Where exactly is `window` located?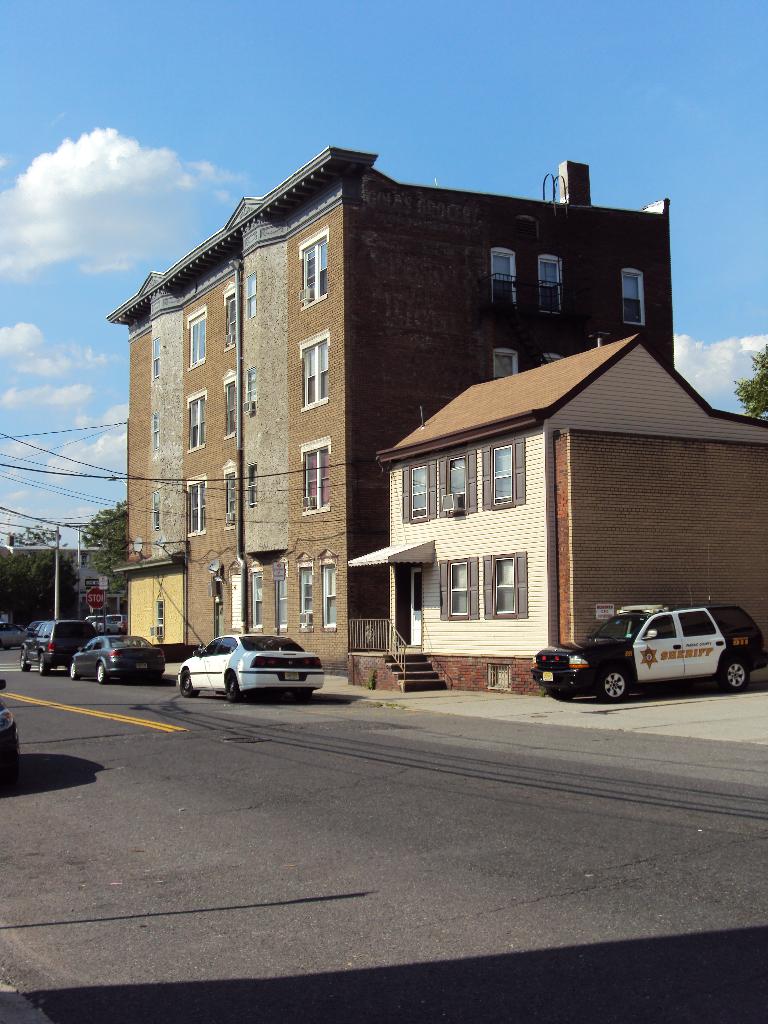
Its bounding box is box=[150, 417, 163, 450].
